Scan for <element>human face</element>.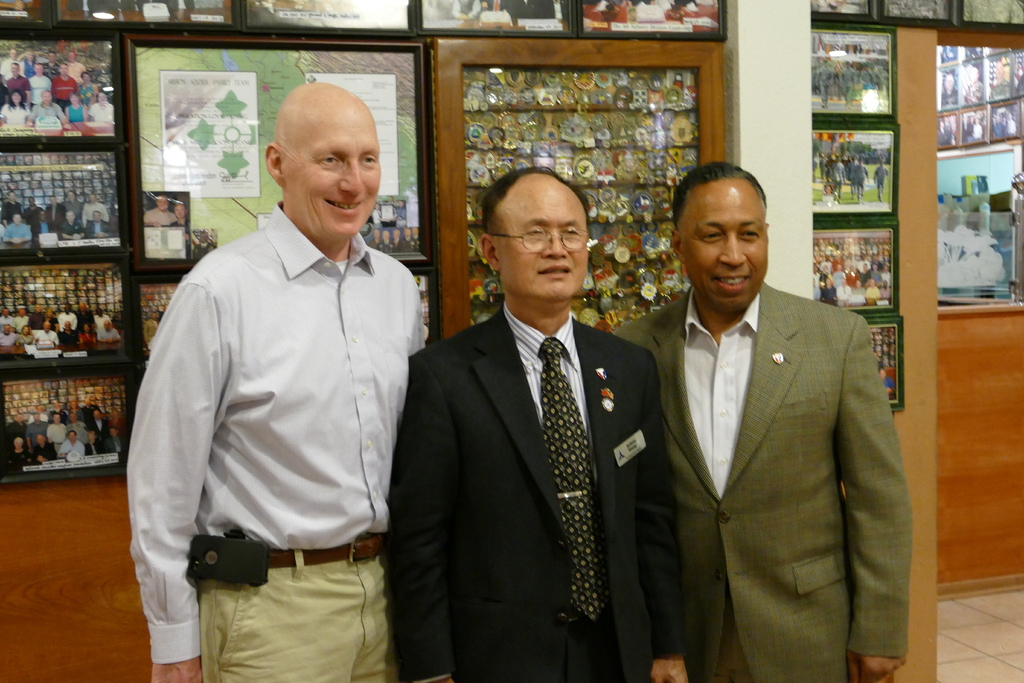
Scan result: bbox=(5, 190, 17, 202).
